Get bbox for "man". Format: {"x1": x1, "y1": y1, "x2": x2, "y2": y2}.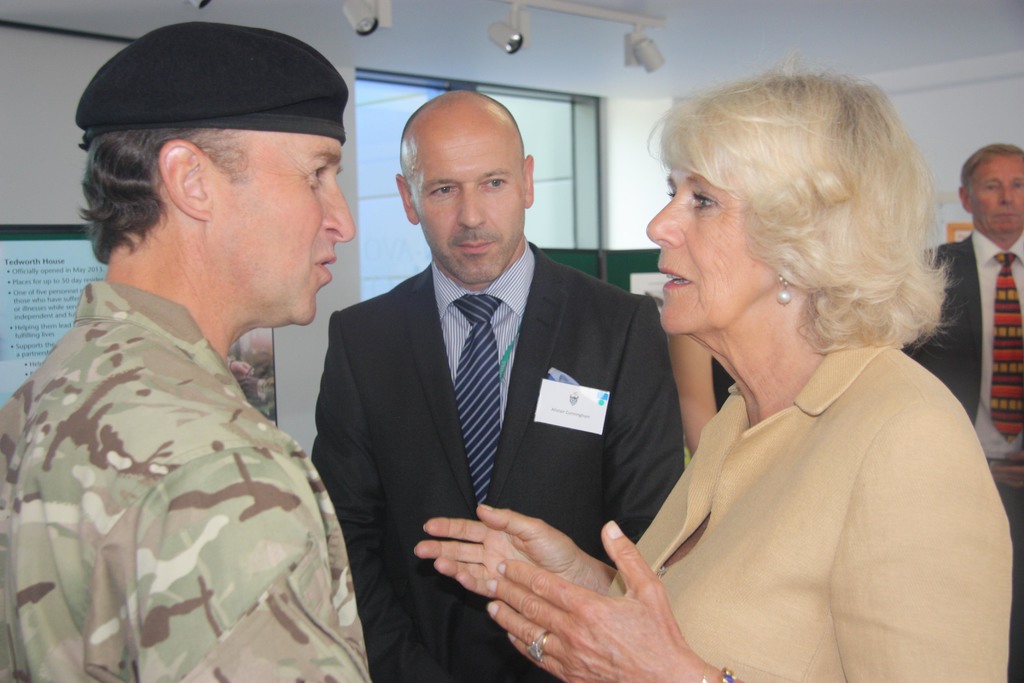
{"x1": 906, "y1": 145, "x2": 1023, "y2": 682}.
